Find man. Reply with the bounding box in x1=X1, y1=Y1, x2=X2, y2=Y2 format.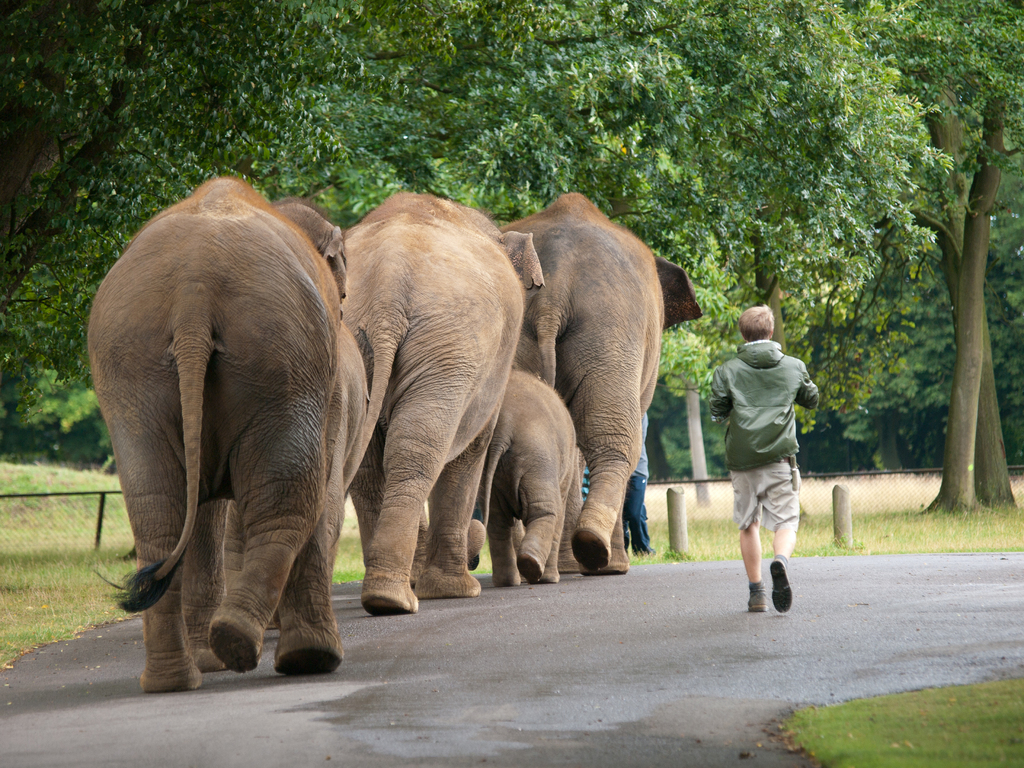
x1=622, y1=410, x2=657, y2=559.
